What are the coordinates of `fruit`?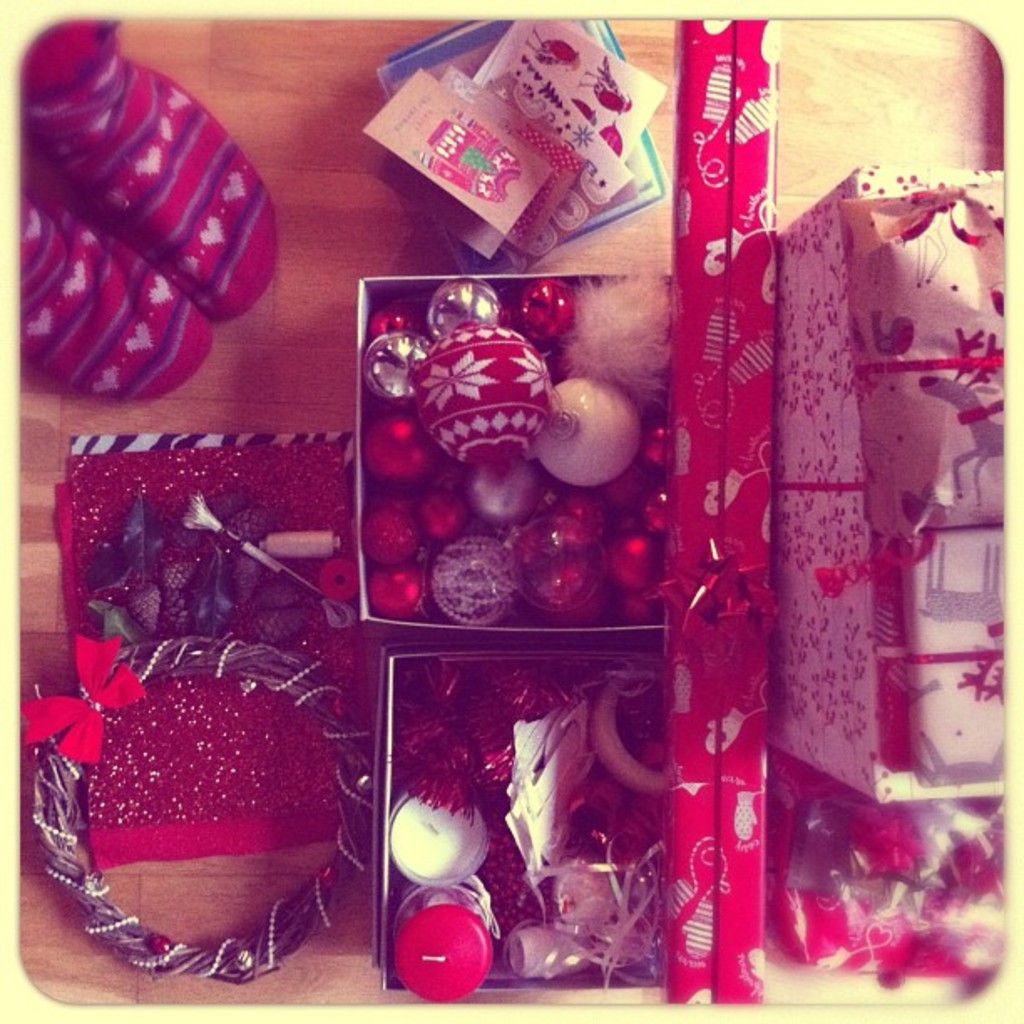
pyautogui.locateOnScreen(395, 522, 545, 614).
